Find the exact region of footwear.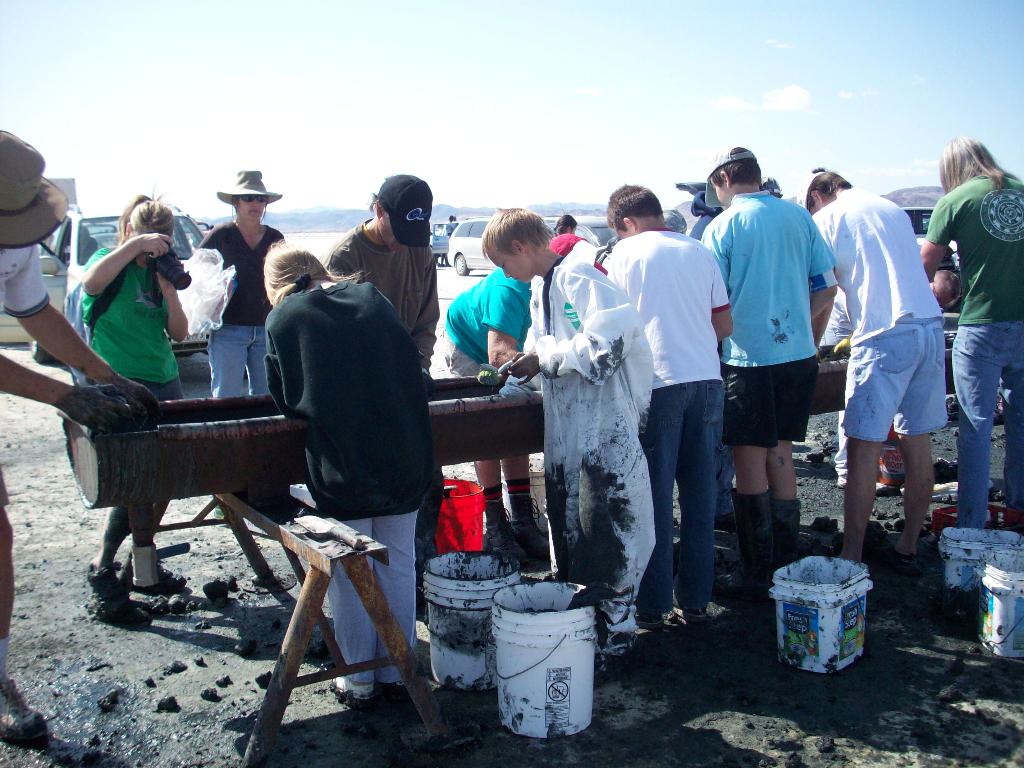
Exact region: <box>721,491,776,602</box>.
